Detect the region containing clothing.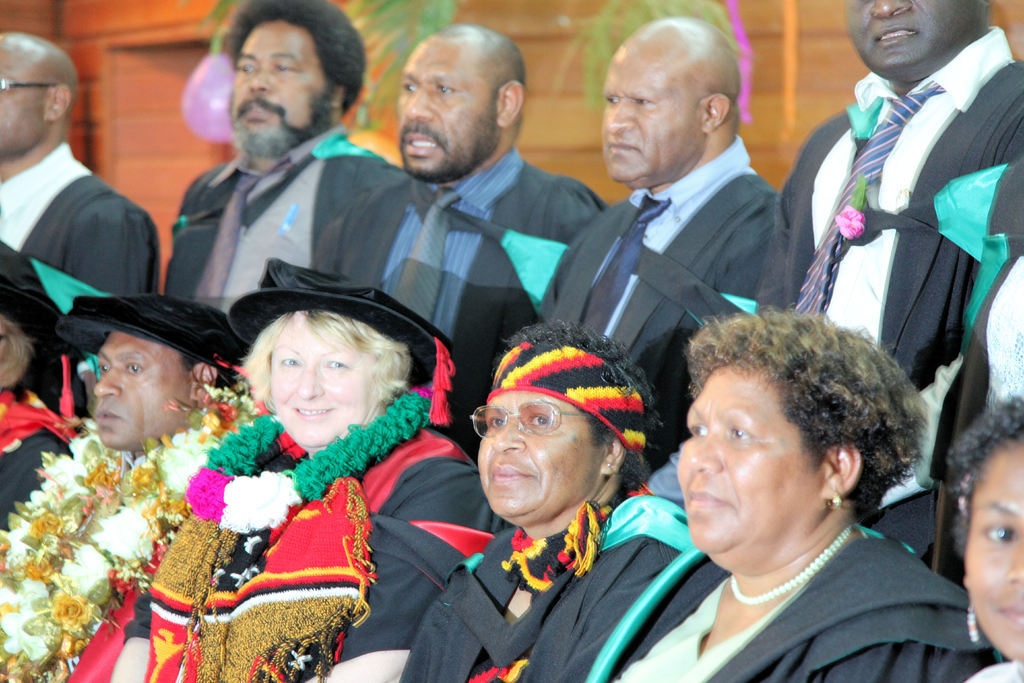
BBox(385, 474, 704, 682).
